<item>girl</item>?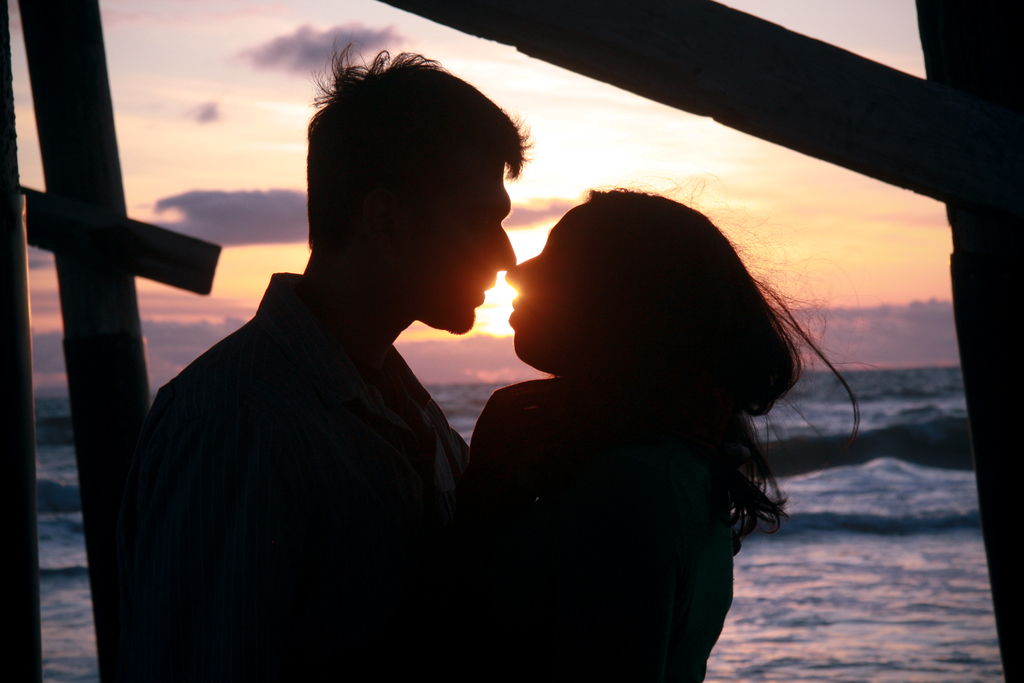
rect(435, 190, 858, 682)
